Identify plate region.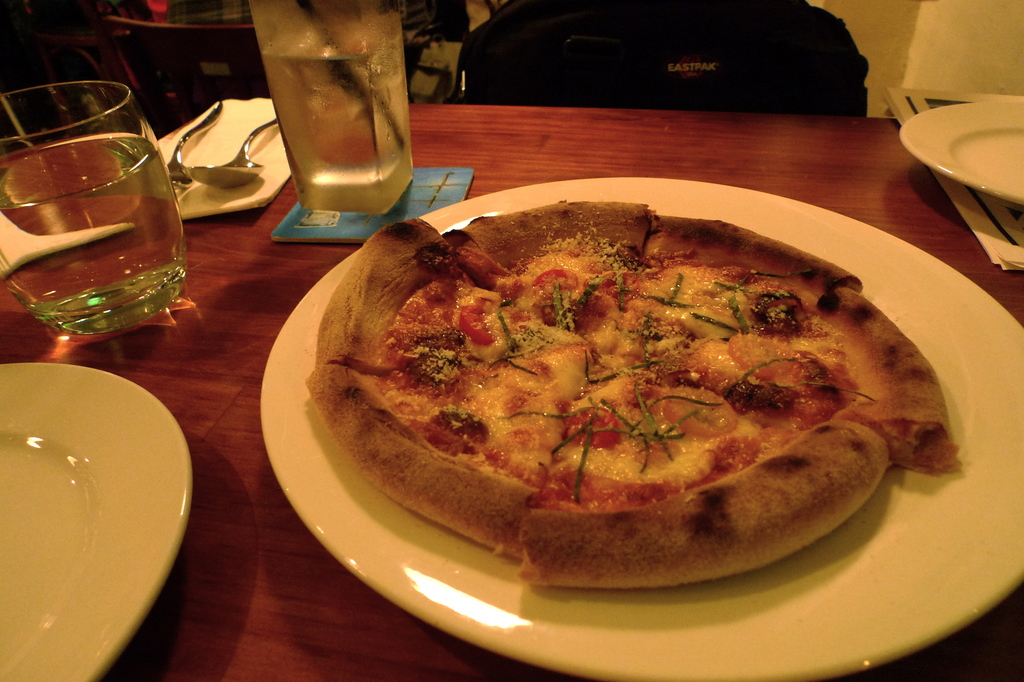
Region: detection(6, 372, 186, 650).
